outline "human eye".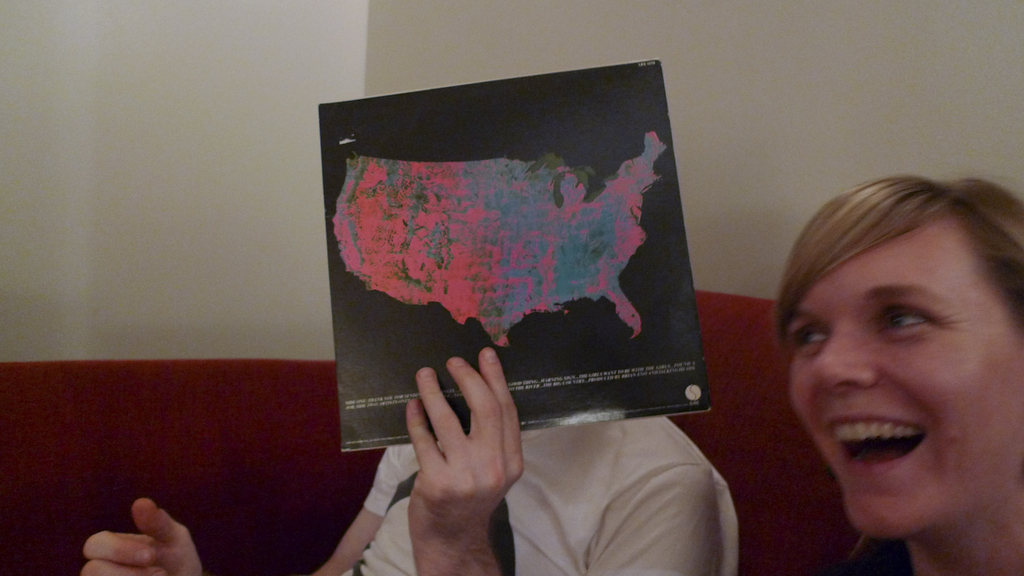
Outline: [793, 321, 832, 352].
